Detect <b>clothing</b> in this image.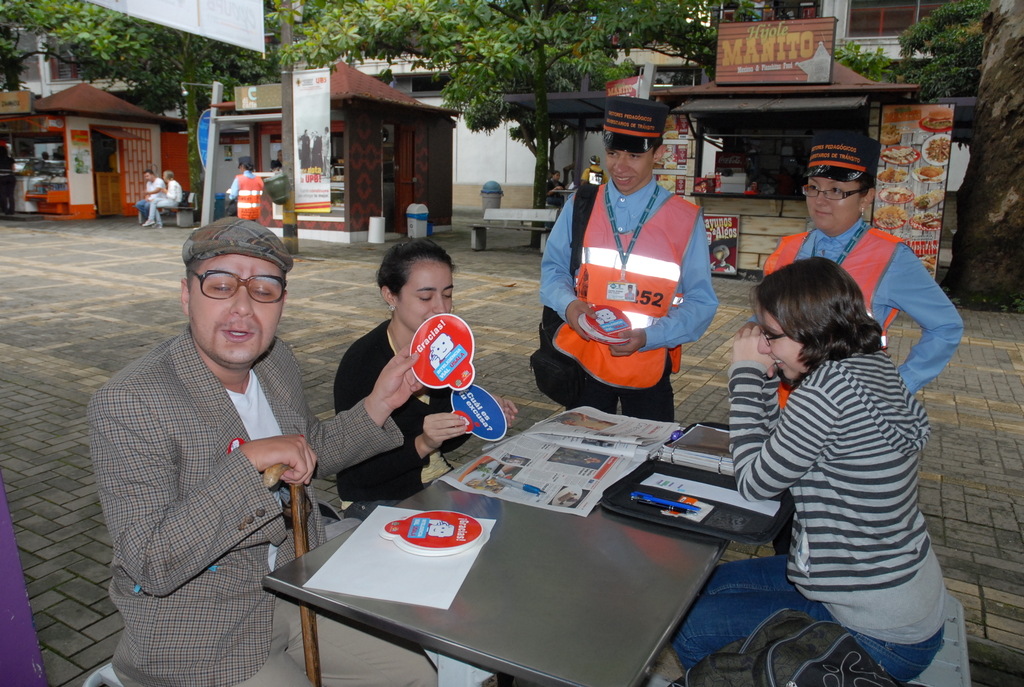
Detection: region(540, 180, 715, 431).
